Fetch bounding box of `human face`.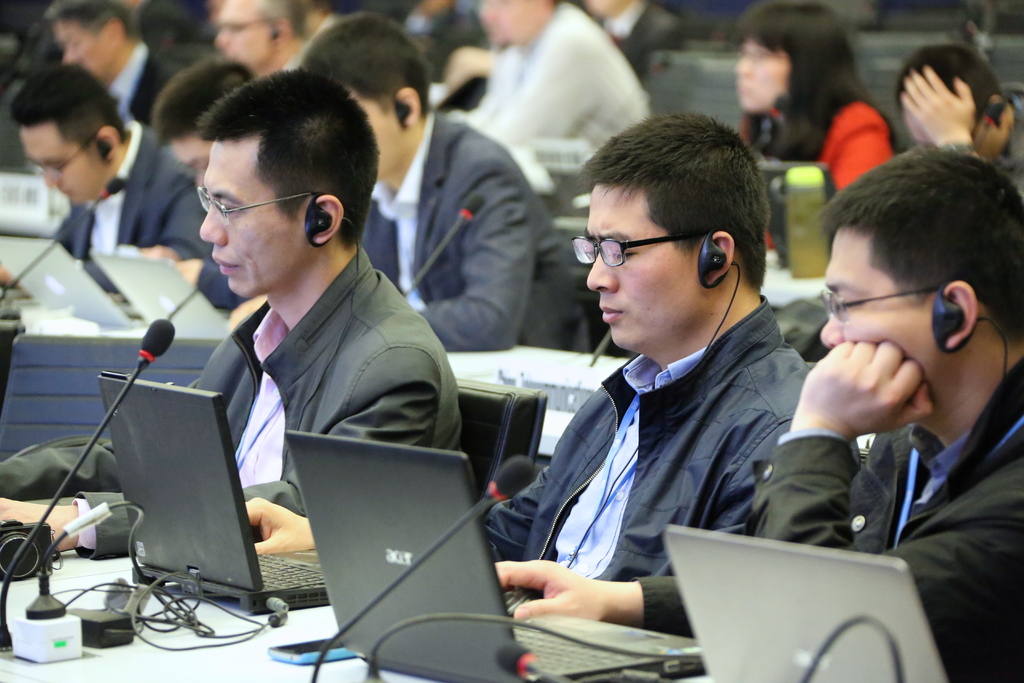
Bbox: {"left": 584, "top": 178, "right": 706, "bottom": 349}.
